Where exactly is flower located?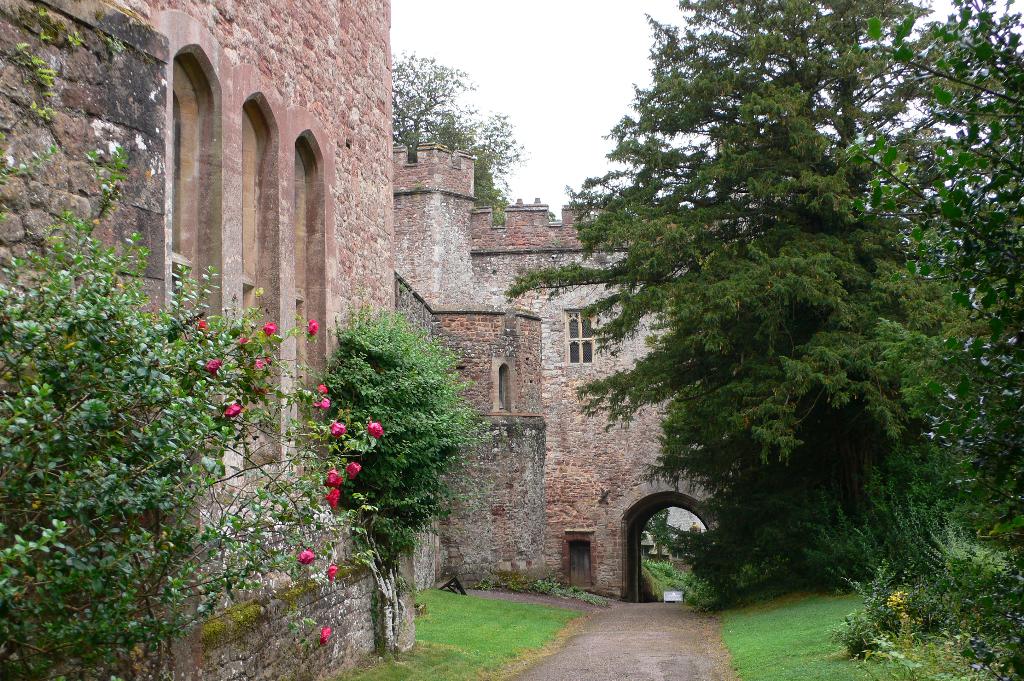
Its bounding box is 275 385 290 399.
